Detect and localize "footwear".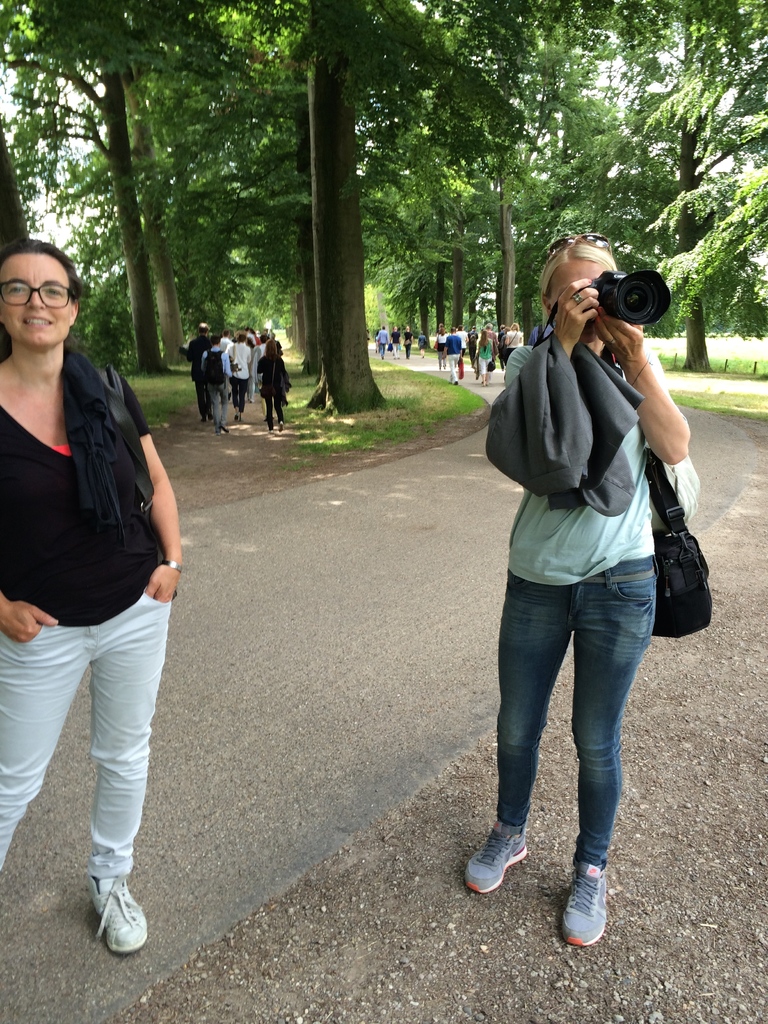
Localized at (x1=561, y1=868, x2=606, y2=947).
